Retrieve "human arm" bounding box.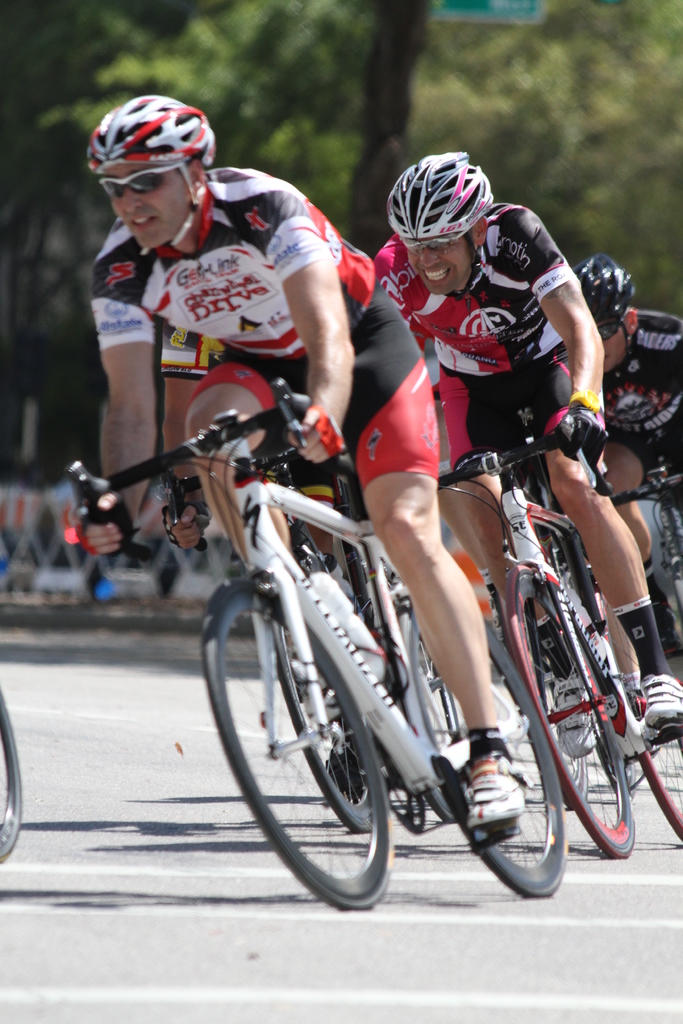
Bounding box: crop(63, 232, 168, 580).
